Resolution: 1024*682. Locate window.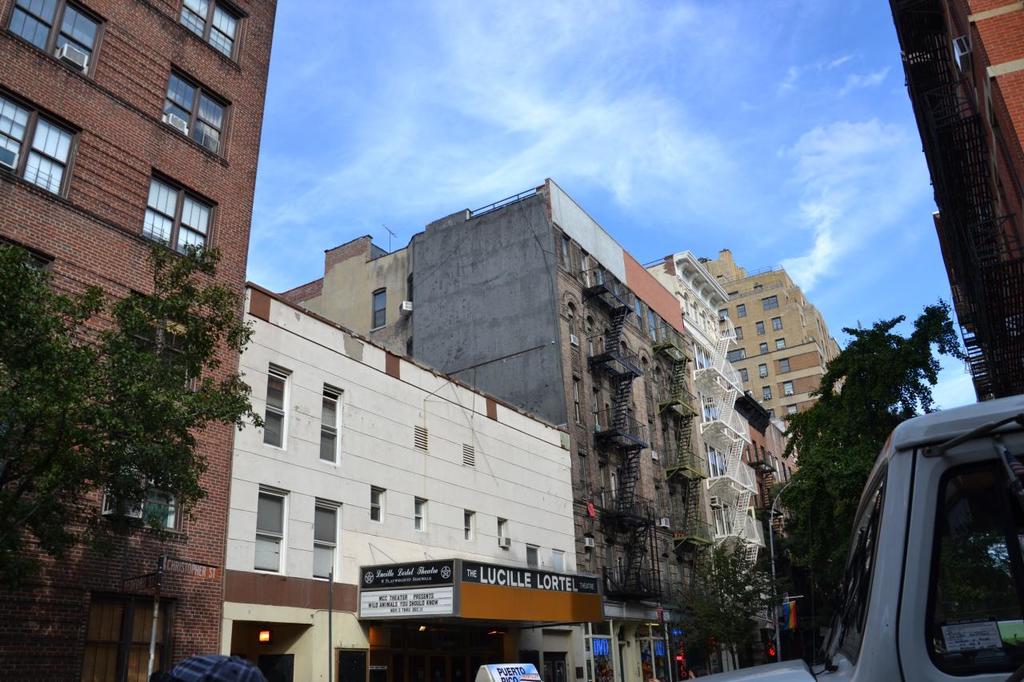
[159,61,230,160].
